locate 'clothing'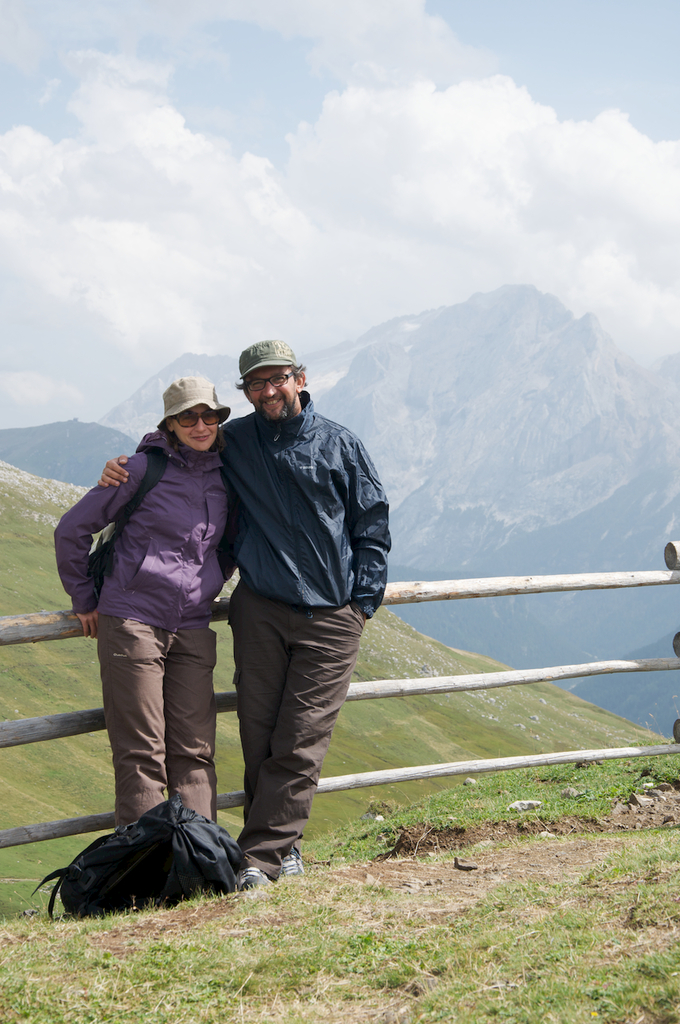
[89,608,228,829]
